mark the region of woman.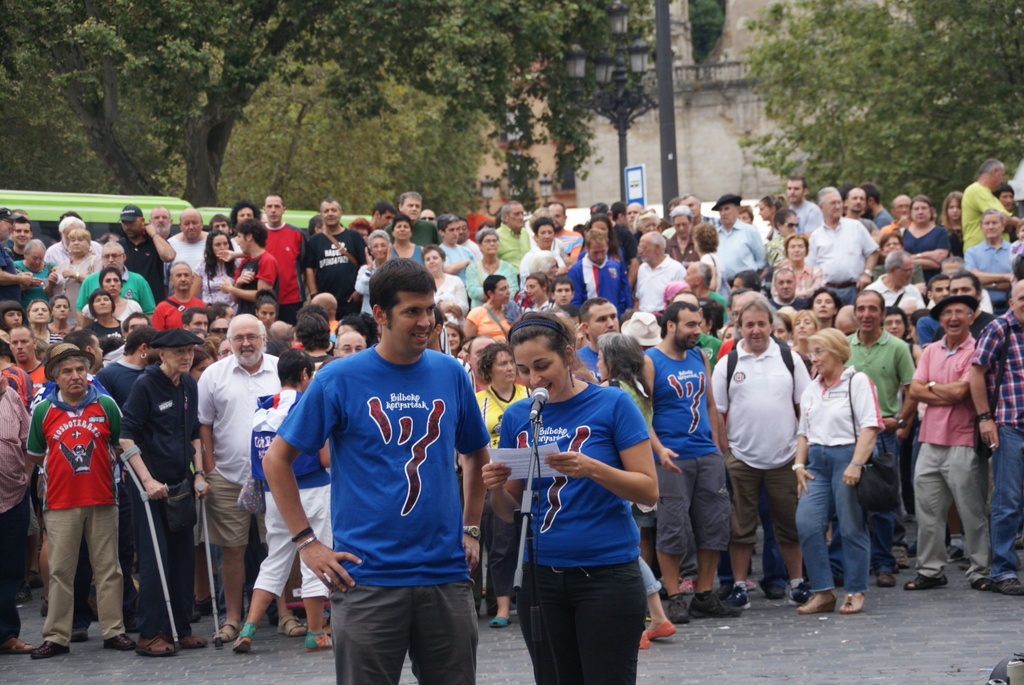
Region: 773 234 824 301.
